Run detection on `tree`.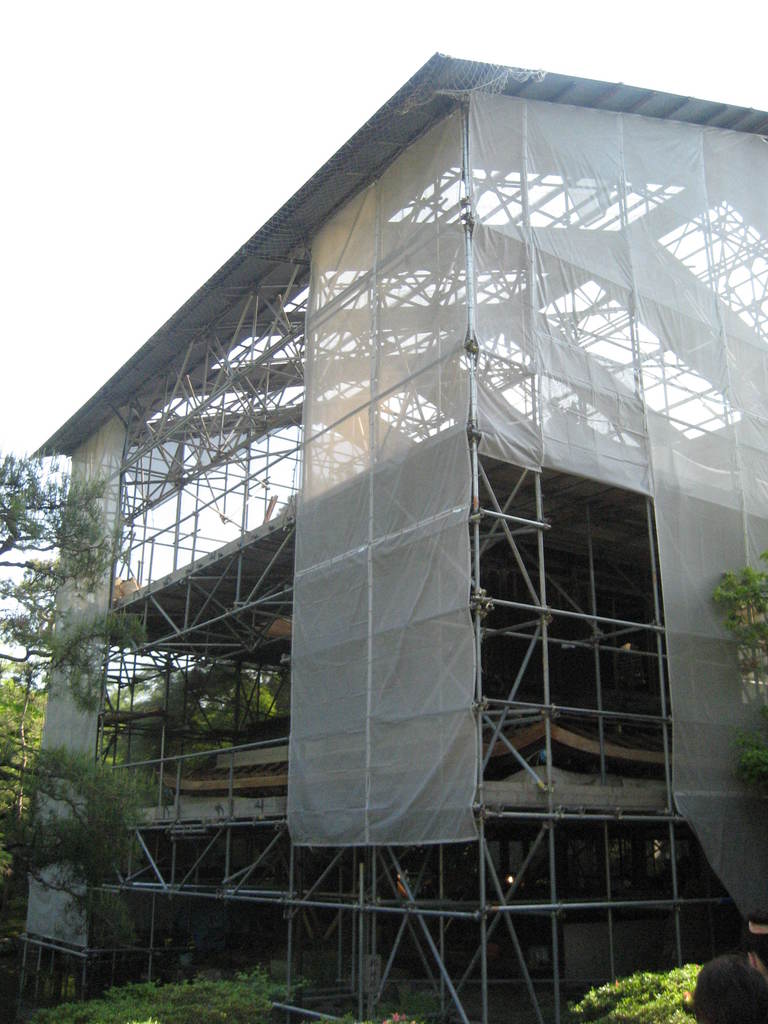
Result: (x1=0, y1=442, x2=168, y2=671).
